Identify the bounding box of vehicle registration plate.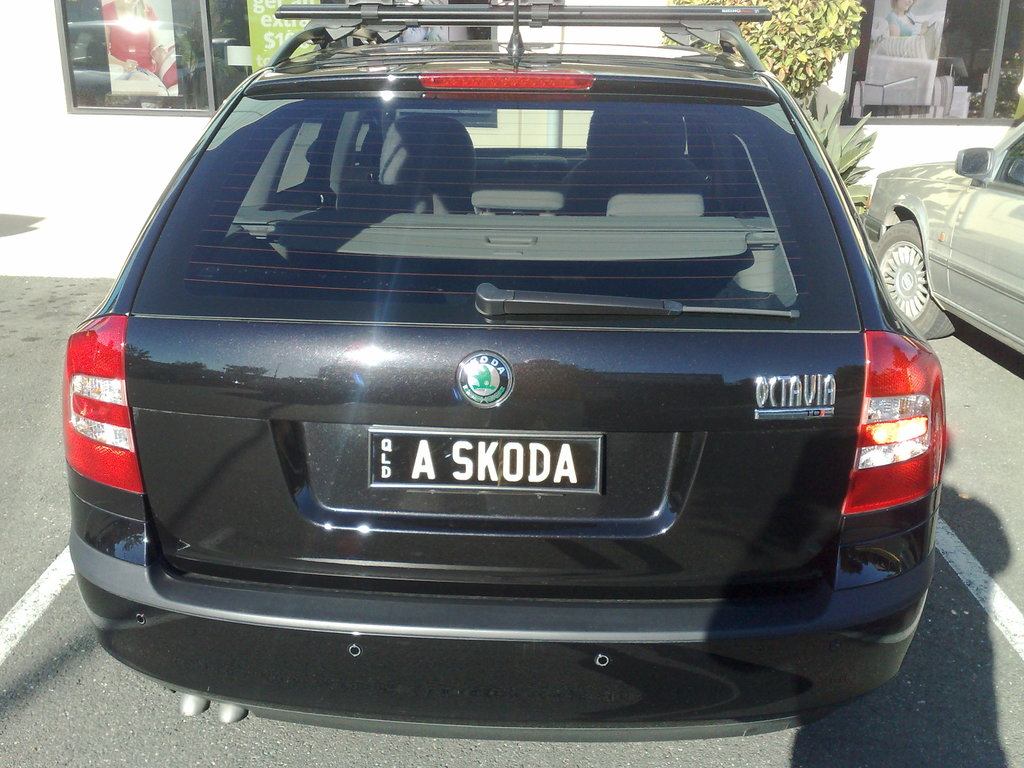
detection(365, 429, 605, 492).
